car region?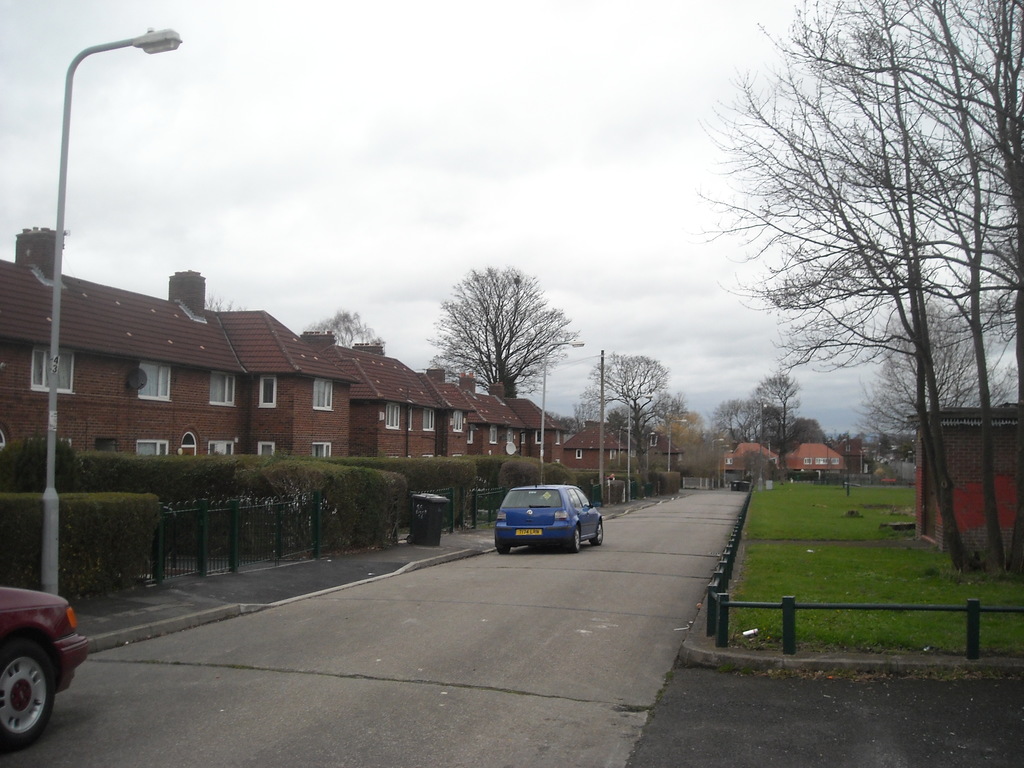
{"left": 0, "top": 590, "right": 90, "bottom": 750}
